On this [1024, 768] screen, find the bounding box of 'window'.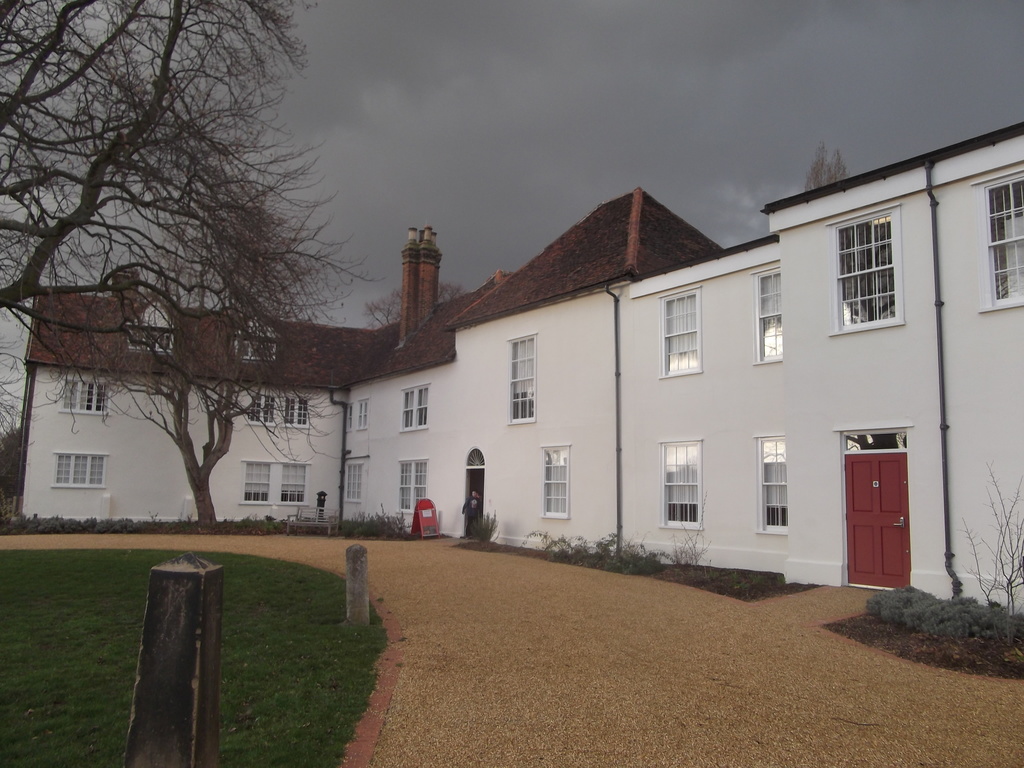
Bounding box: box=[234, 339, 278, 362].
